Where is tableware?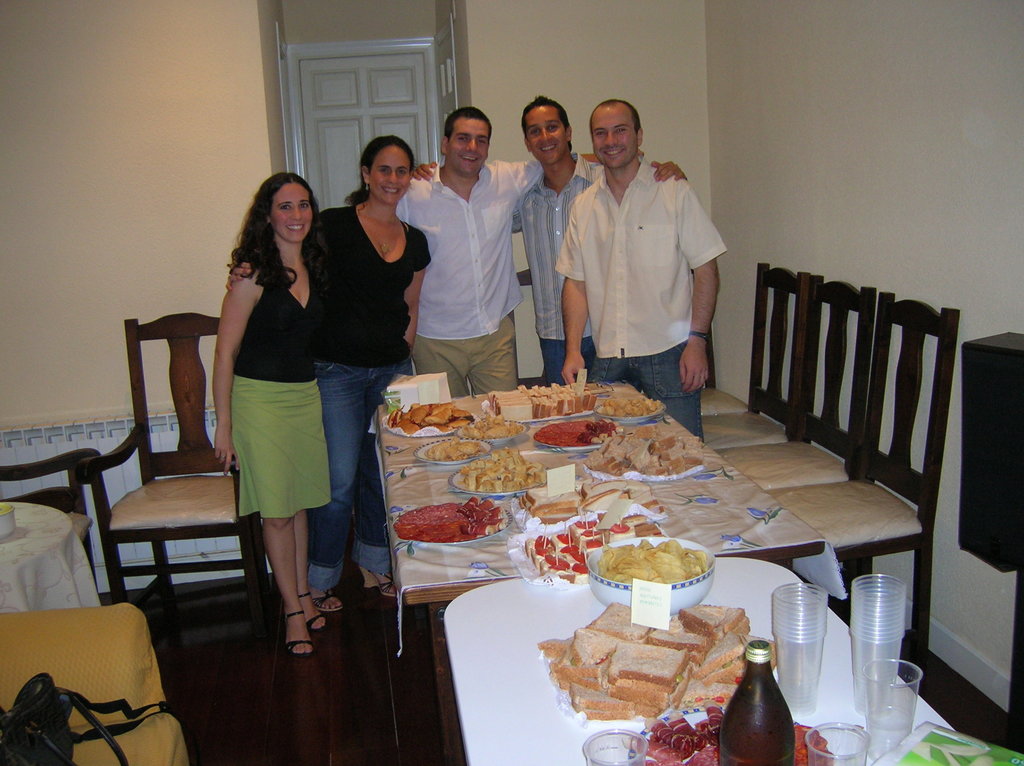
bbox=[588, 727, 648, 765].
